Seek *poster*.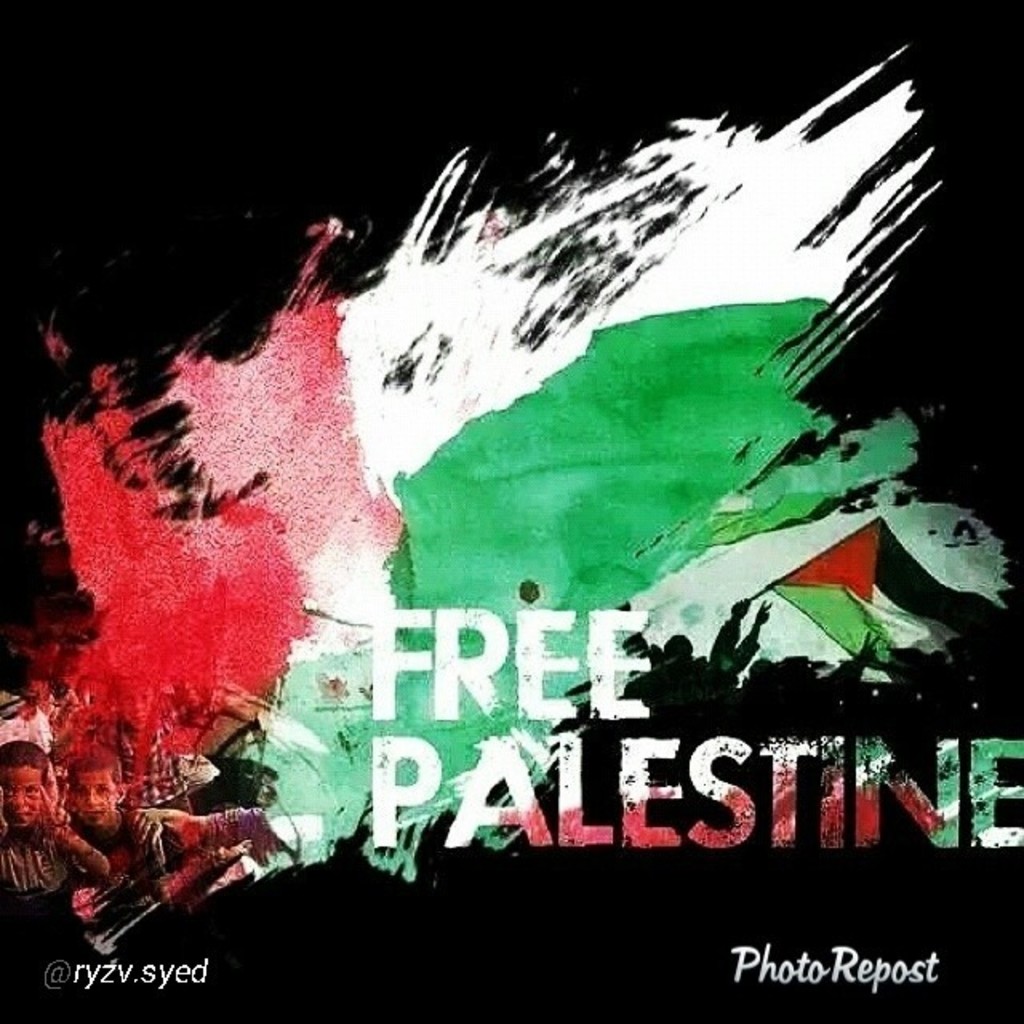
0,0,1022,1018.
